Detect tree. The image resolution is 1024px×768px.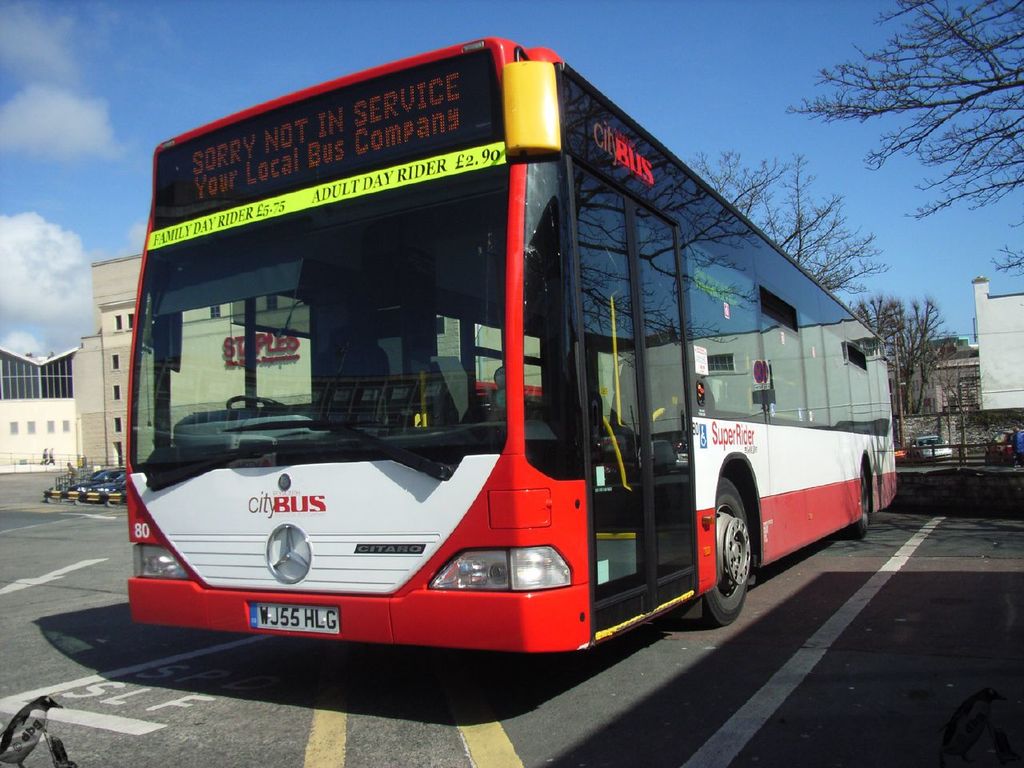
BBox(786, 0, 1023, 273).
